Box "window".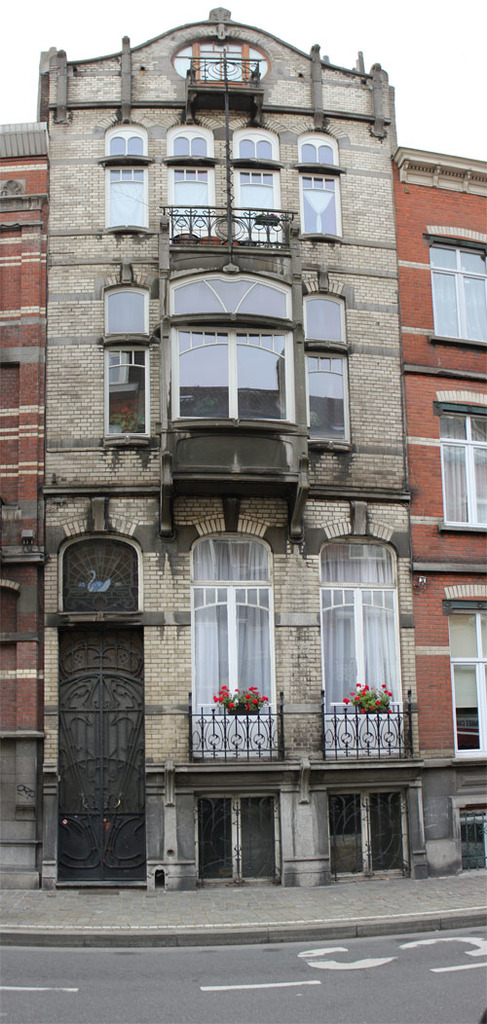
x1=298, y1=169, x2=343, y2=240.
